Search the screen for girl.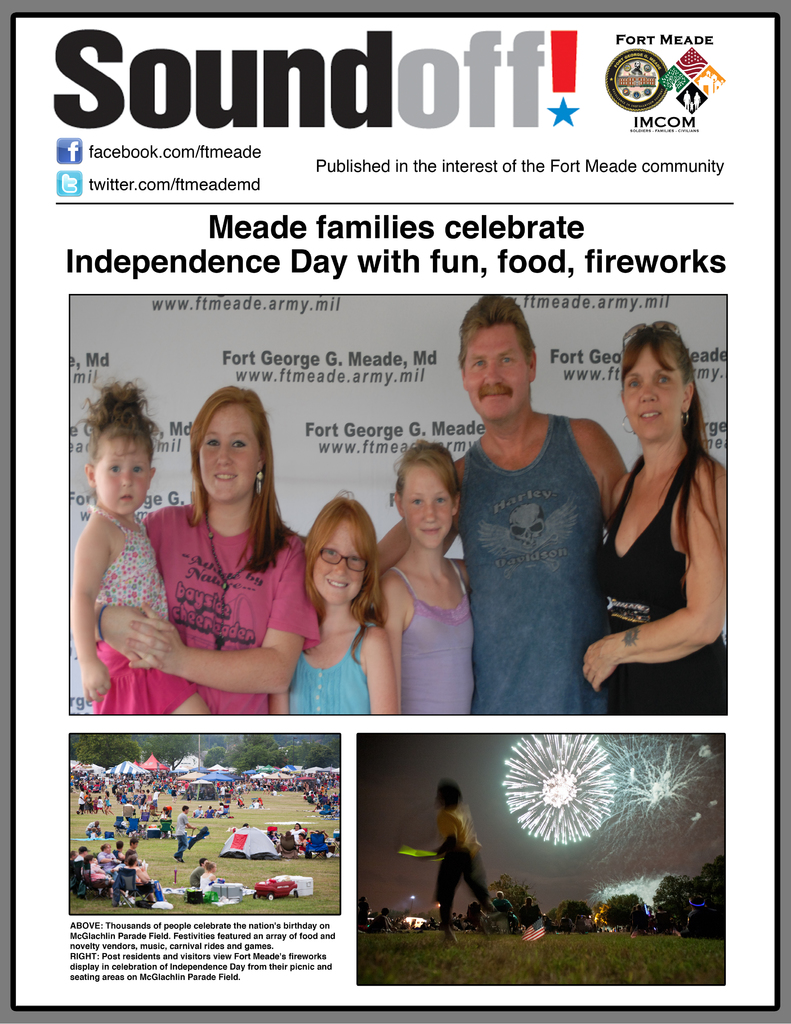
Found at [left=71, top=375, right=216, bottom=714].
